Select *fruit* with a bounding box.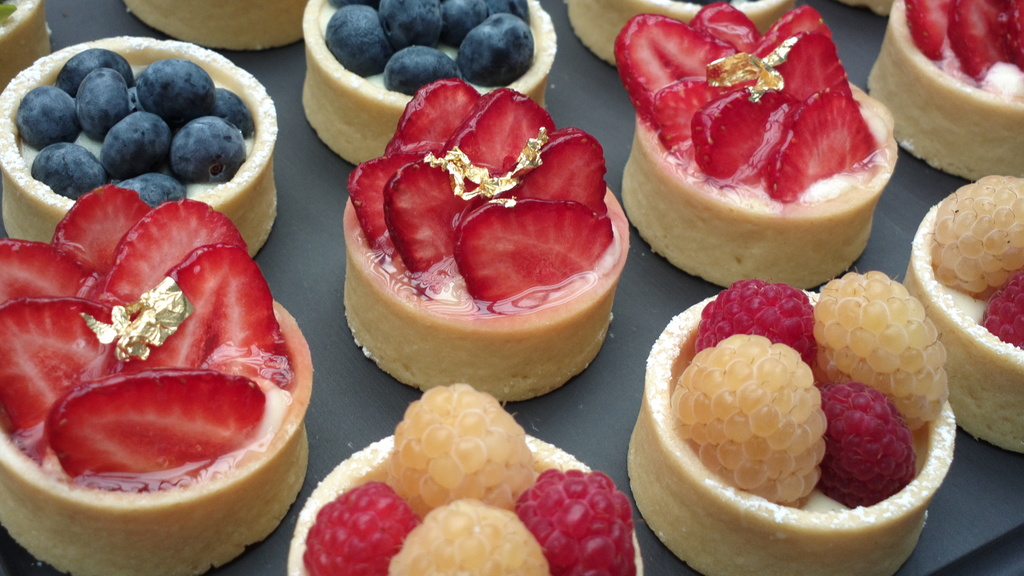
[818,390,922,513].
